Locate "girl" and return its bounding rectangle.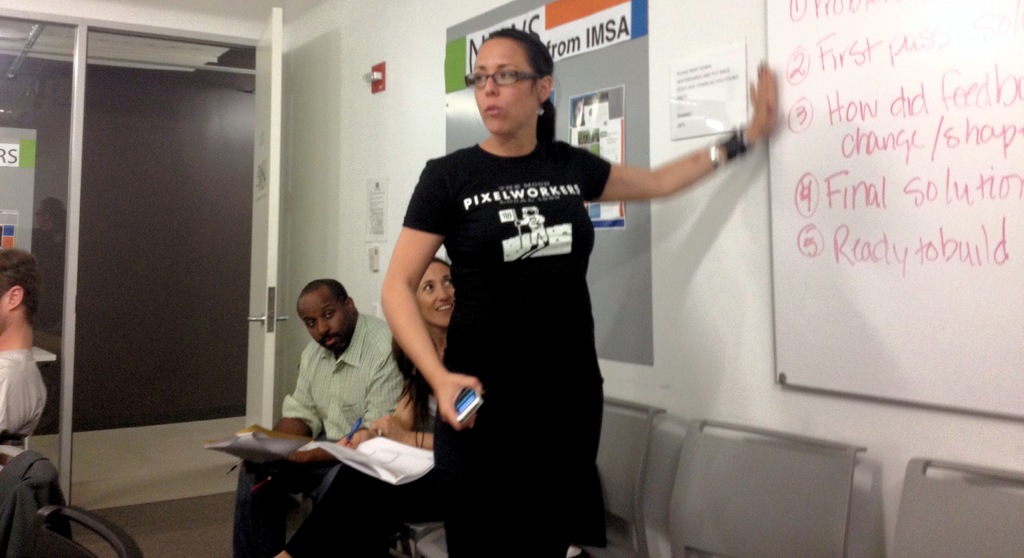
crop(378, 24, 779, 551).
